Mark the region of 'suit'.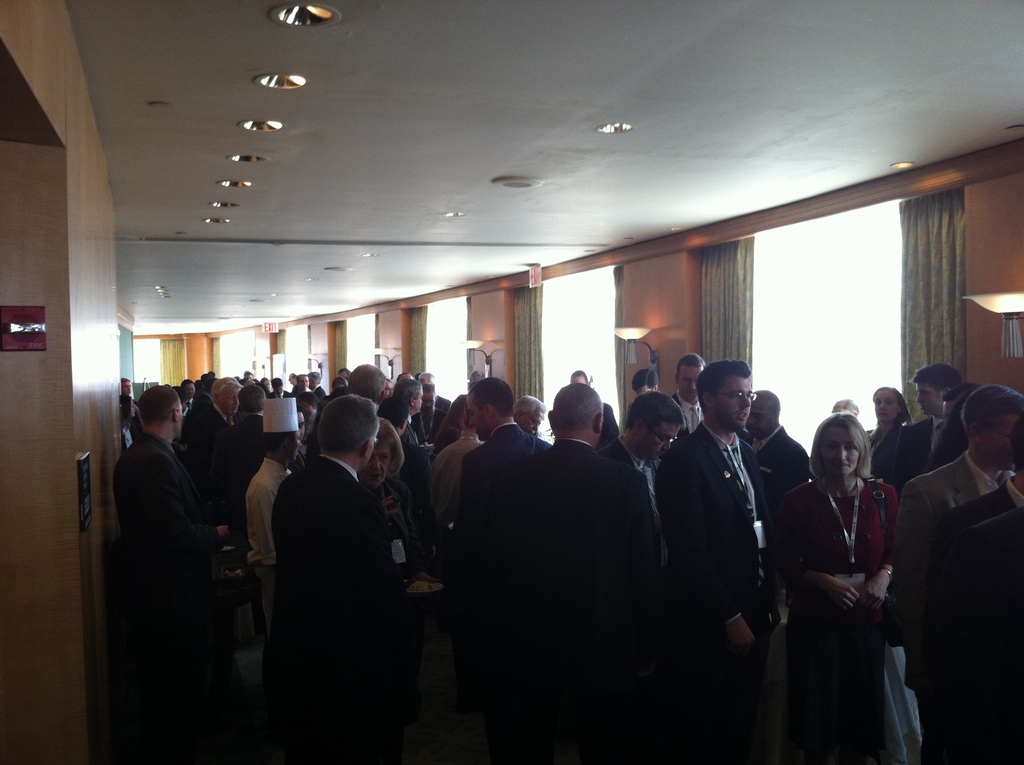
Region: BBox(406, 415, 417, 456).
